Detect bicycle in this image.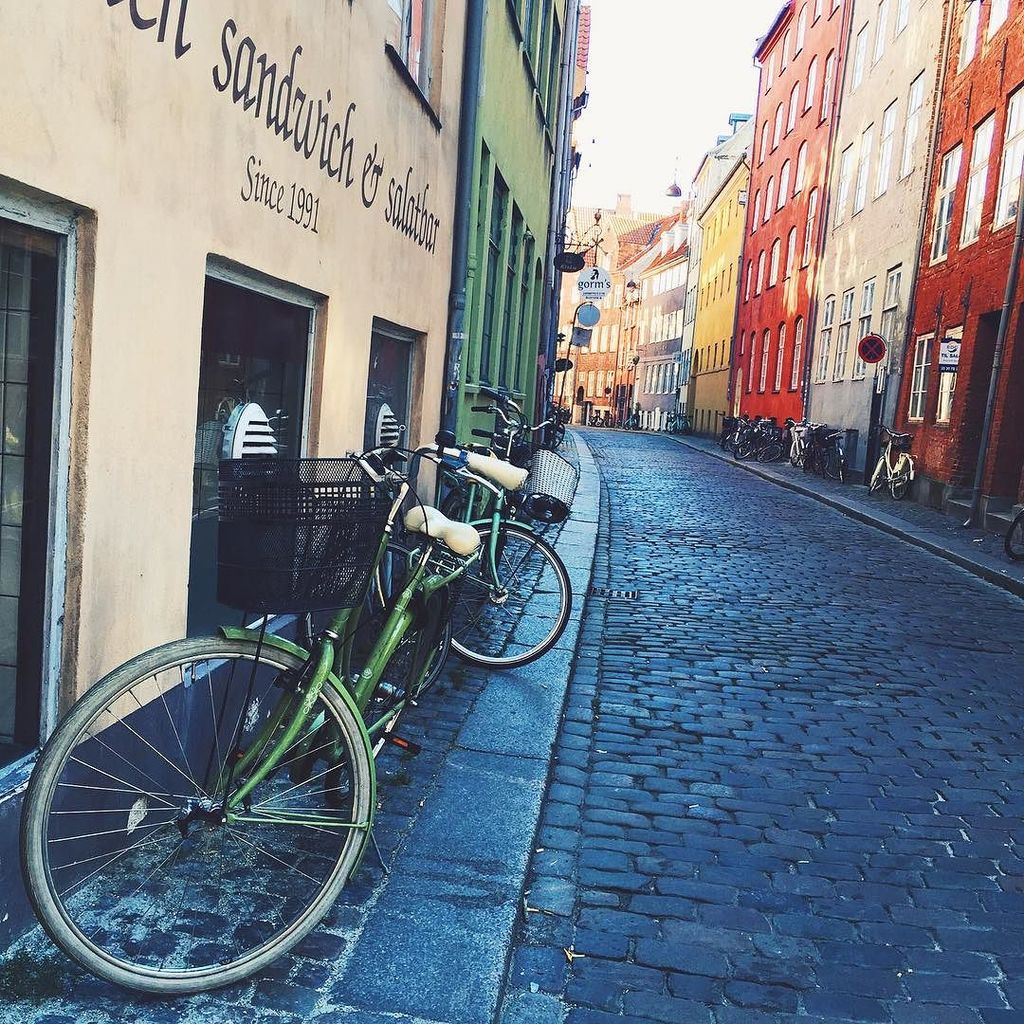
Detection: {"left": 14, "top": 455, "right": 529, "bottom": 1015}.
